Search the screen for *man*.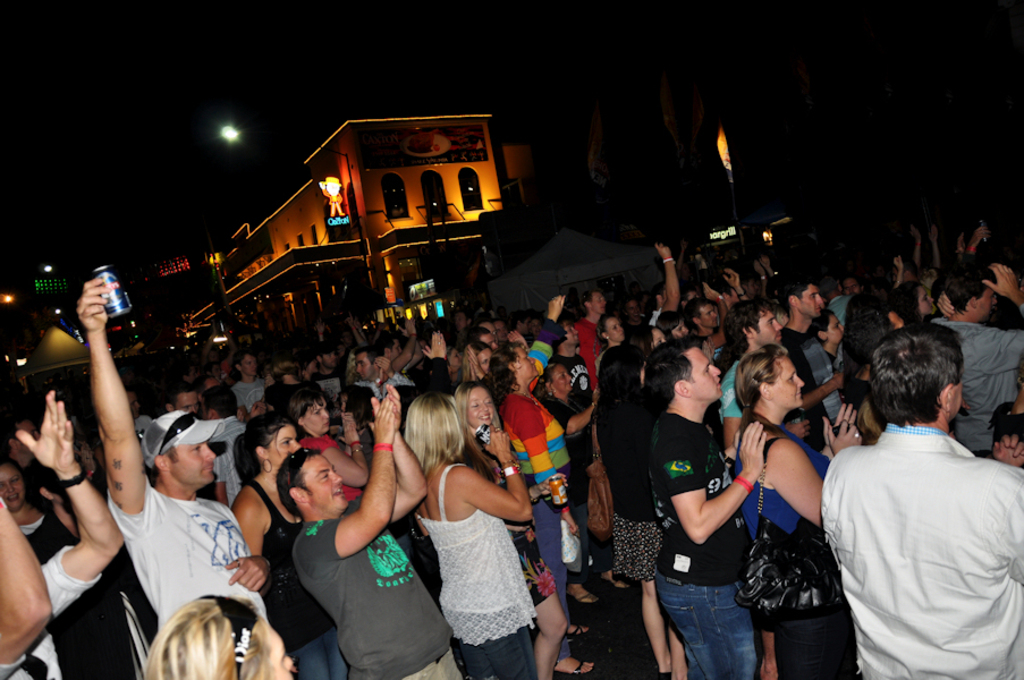
Found at 688/295/730/362.
